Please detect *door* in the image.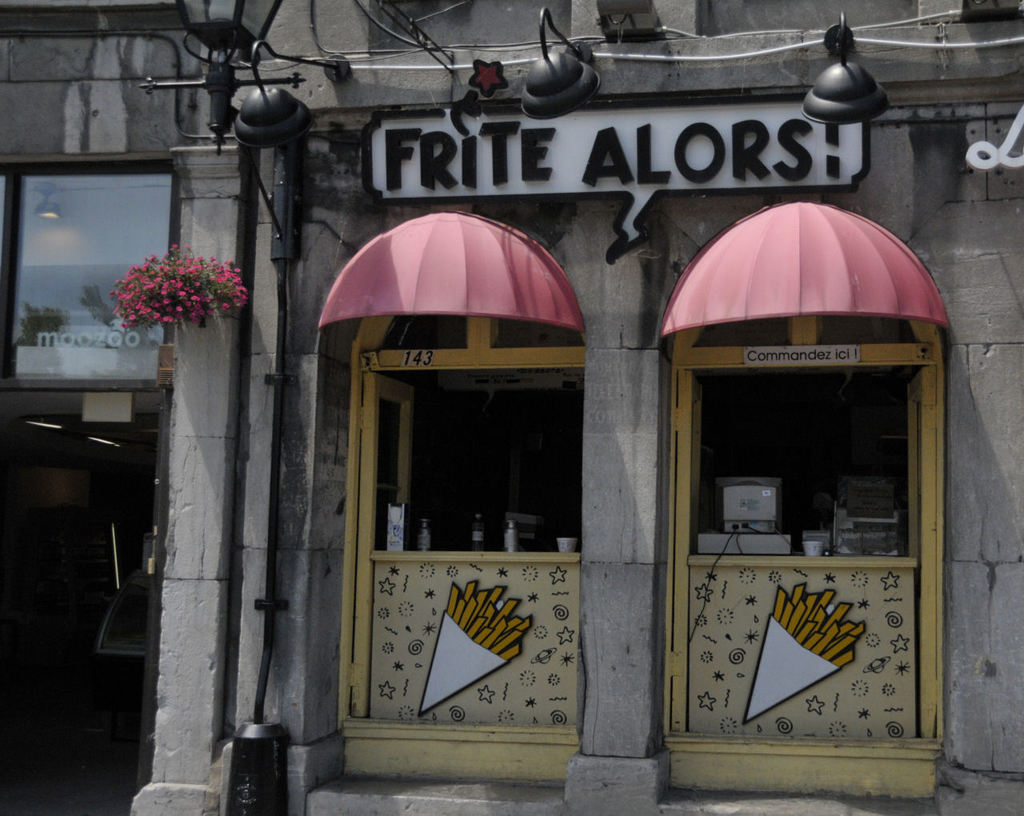
[325, 245, 610, 741].
